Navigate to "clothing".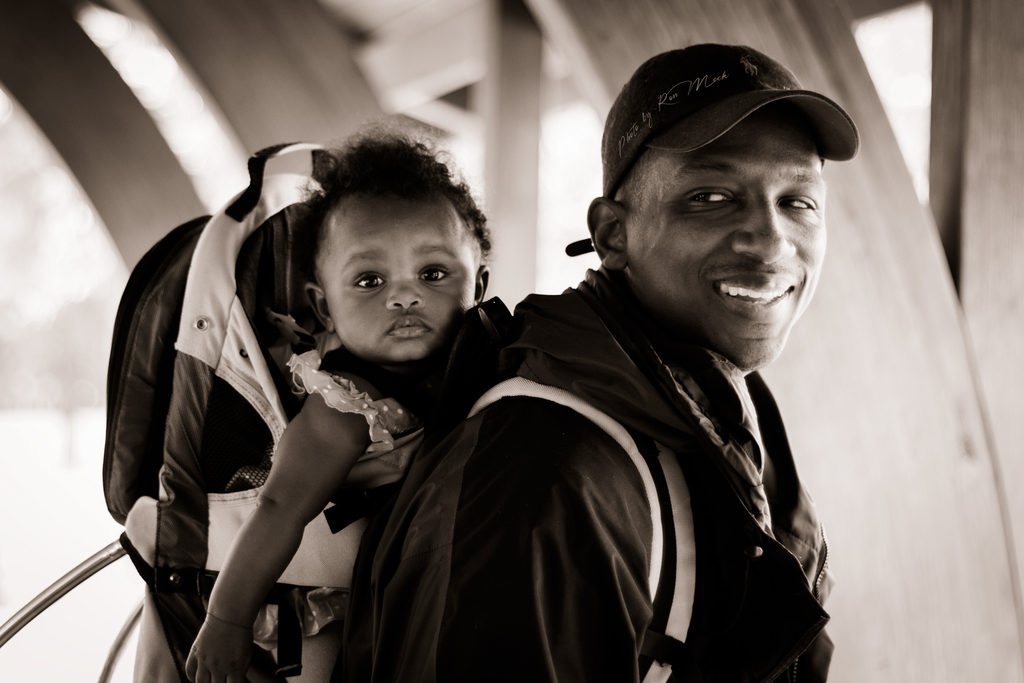
Navigation target: Rect(374, 144, 884, 682).
